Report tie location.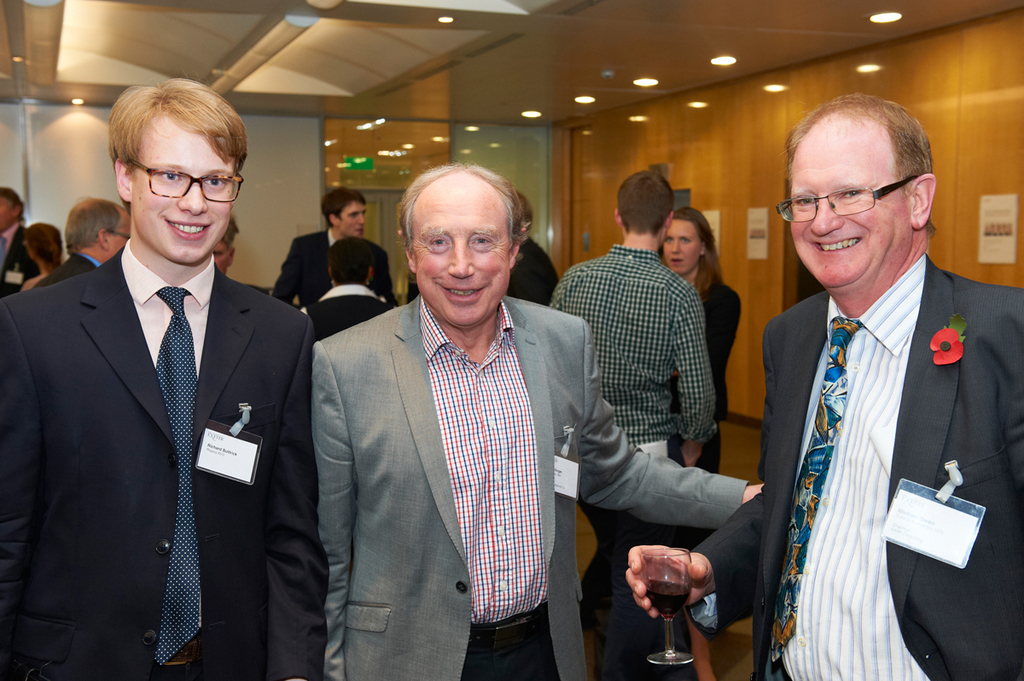
Report: {"x1": 153, "y1": 287, "x2": 203, "y2": 662}.
